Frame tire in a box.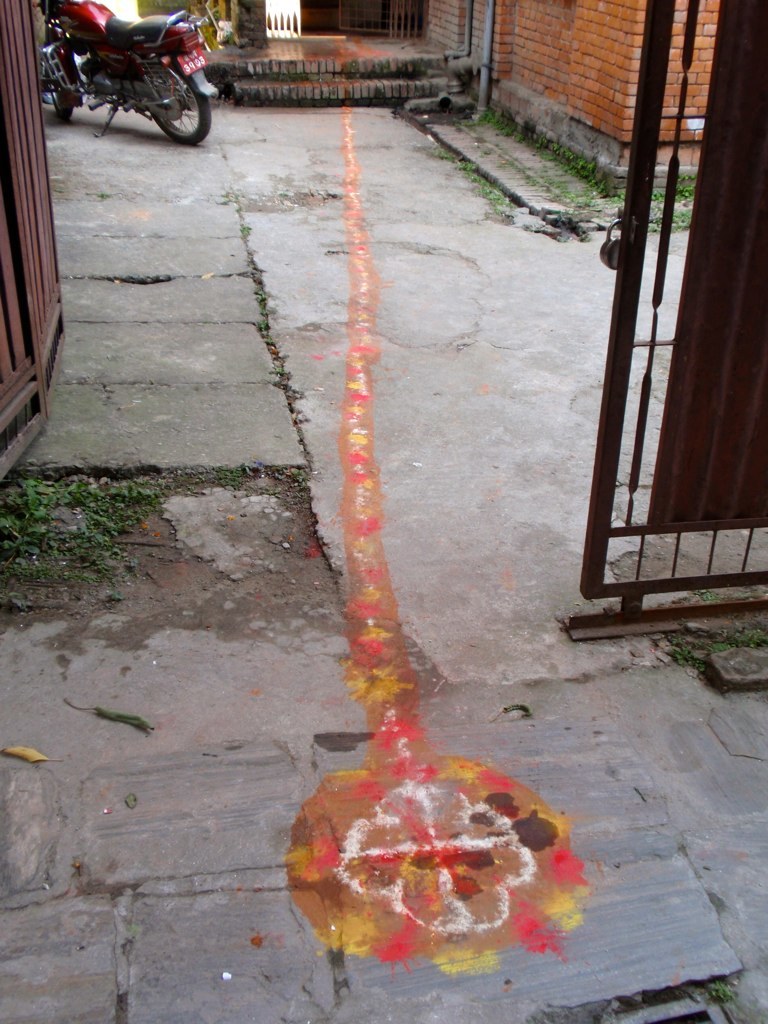
(154,56,211,150).
